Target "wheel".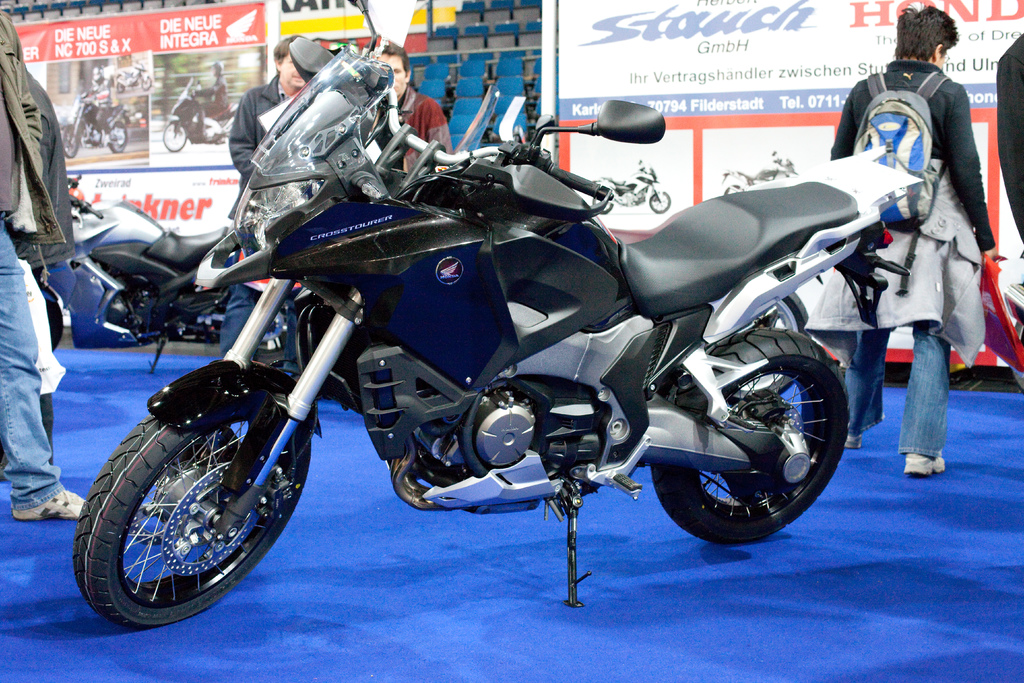
Target region: left=648, top=324, right=851, bottom=543.
